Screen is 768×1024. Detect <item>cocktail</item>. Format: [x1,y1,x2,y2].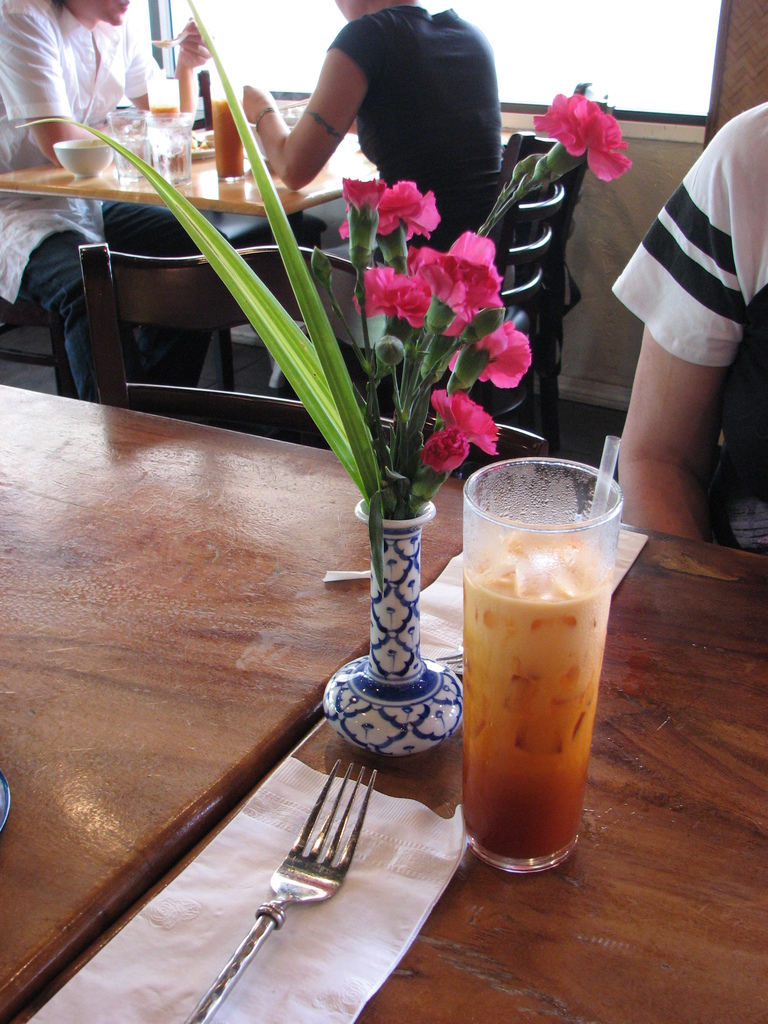
[208,59,245,183].
